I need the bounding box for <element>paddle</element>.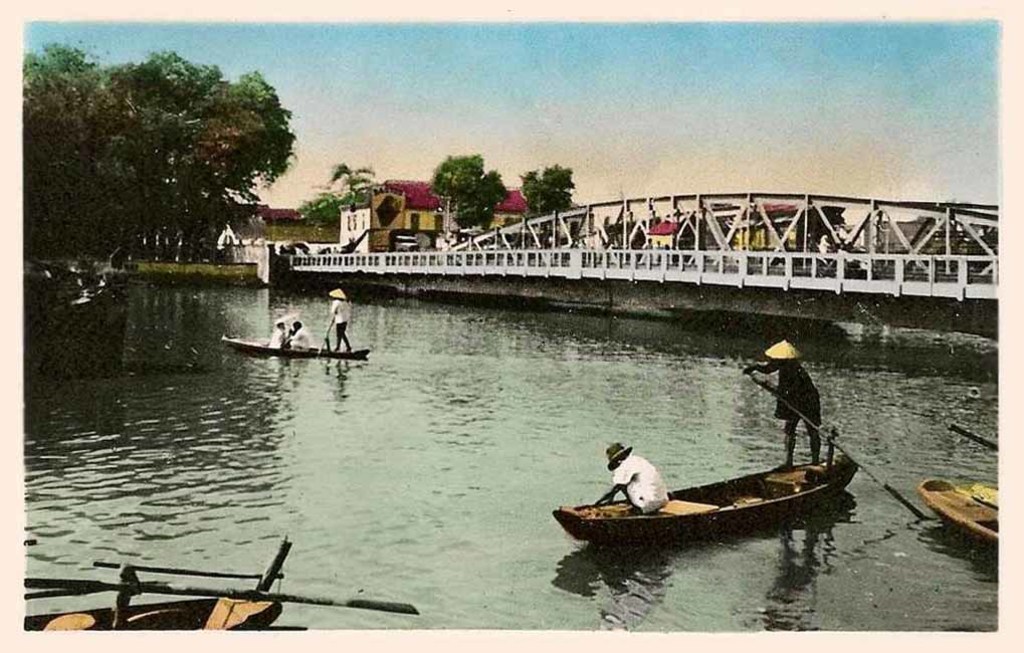
Here it is: BBox(749, 374, 926, 518).
